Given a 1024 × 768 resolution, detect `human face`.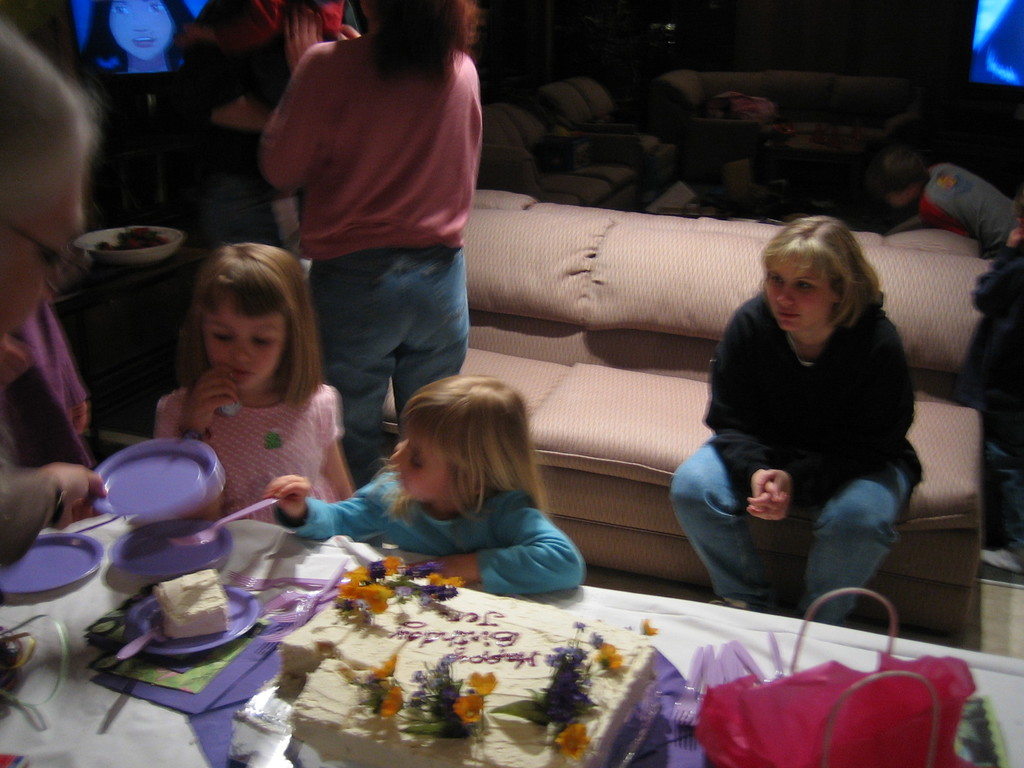
region(762, 254, 833, 332).
